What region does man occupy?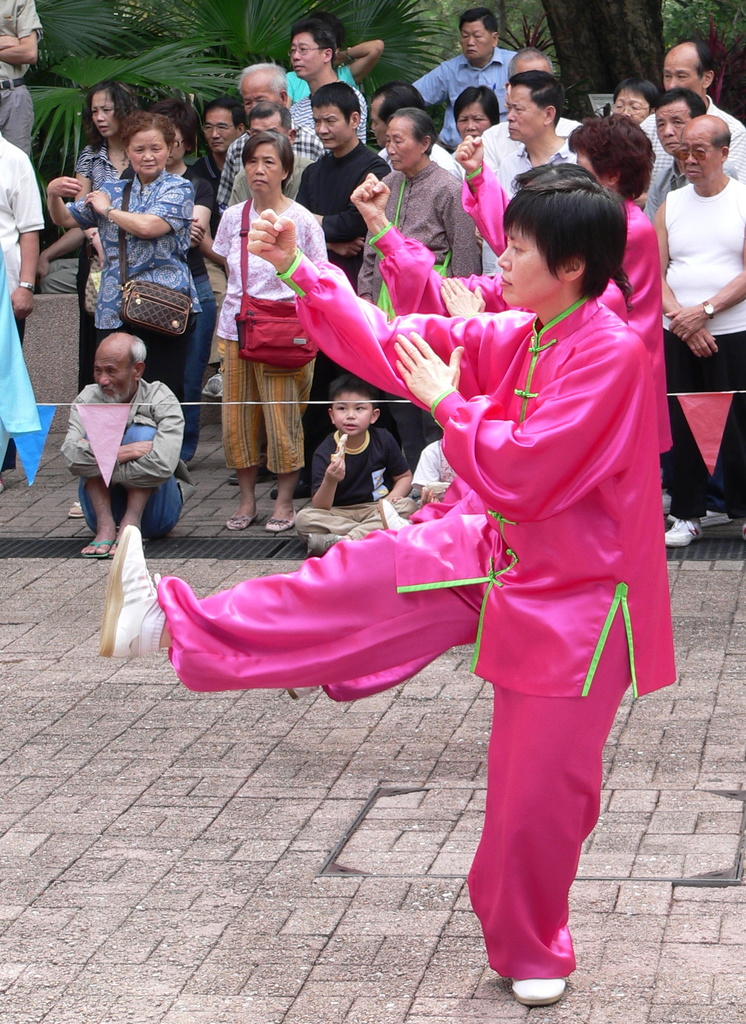
locate(280, 82, 399, 460).
